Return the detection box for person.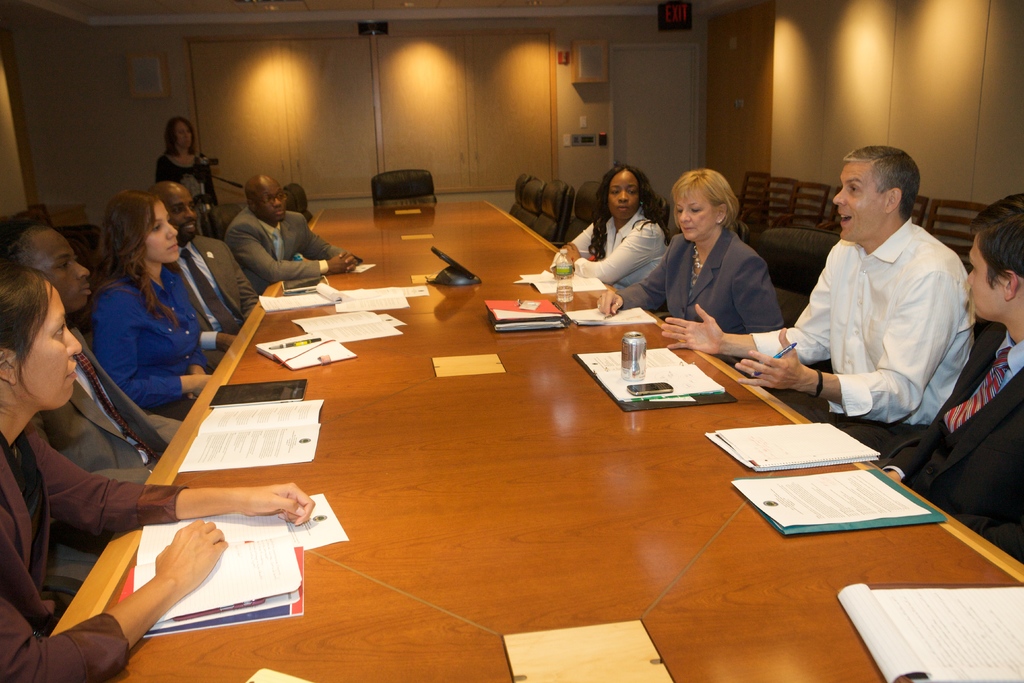
select_region(559, 155, 673, 293).
